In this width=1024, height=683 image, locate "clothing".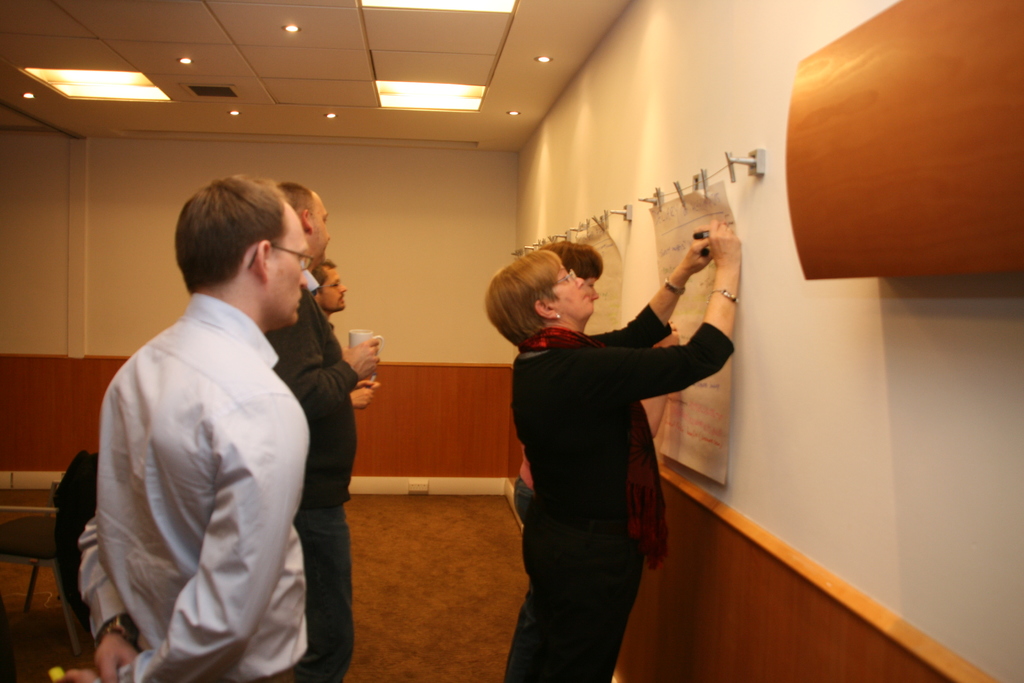
Bounding box: 264, 265, 351, 682.
